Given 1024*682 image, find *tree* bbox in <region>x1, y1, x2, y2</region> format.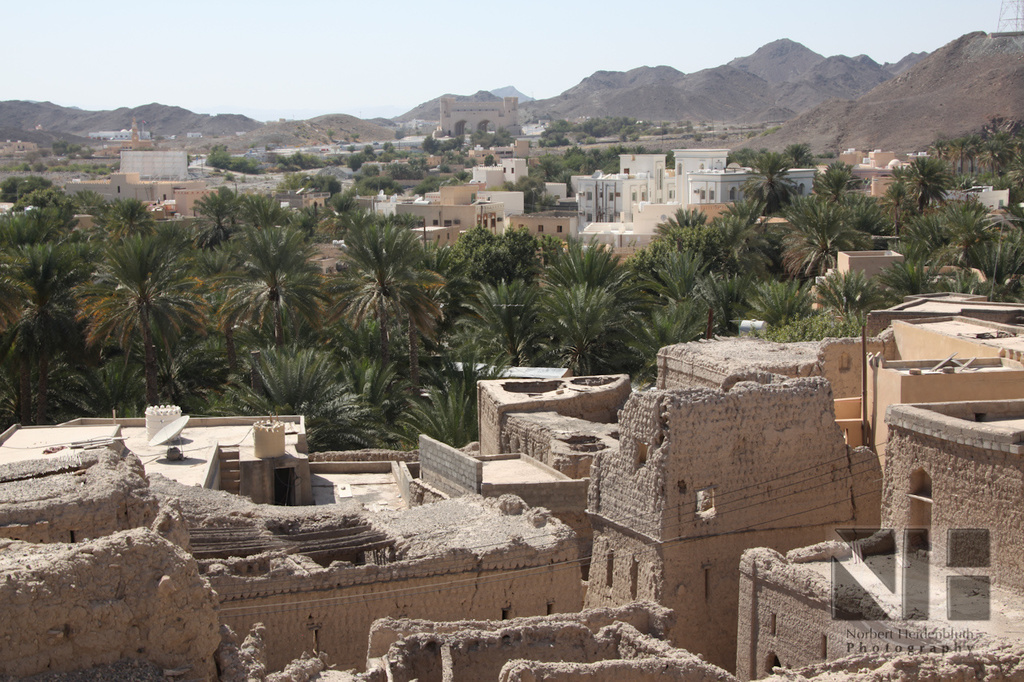
<region>731, 265, 818, 344</region>.
